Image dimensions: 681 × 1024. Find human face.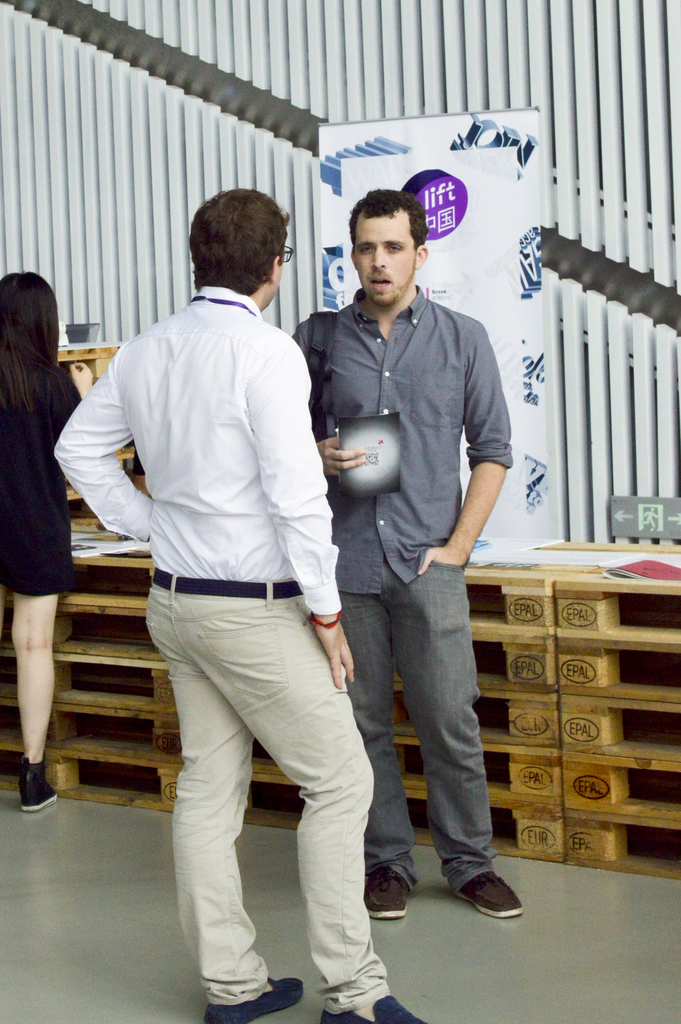
rect(267, 244, 286, 311).
